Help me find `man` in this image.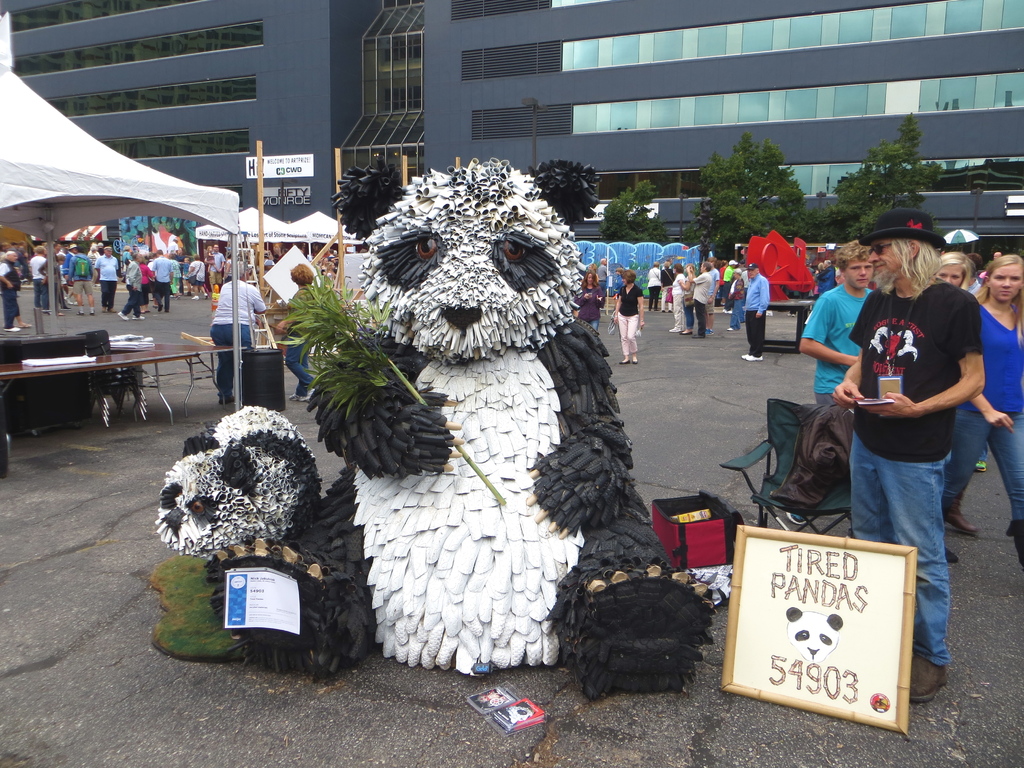
Found it: 740/262/772/365.
